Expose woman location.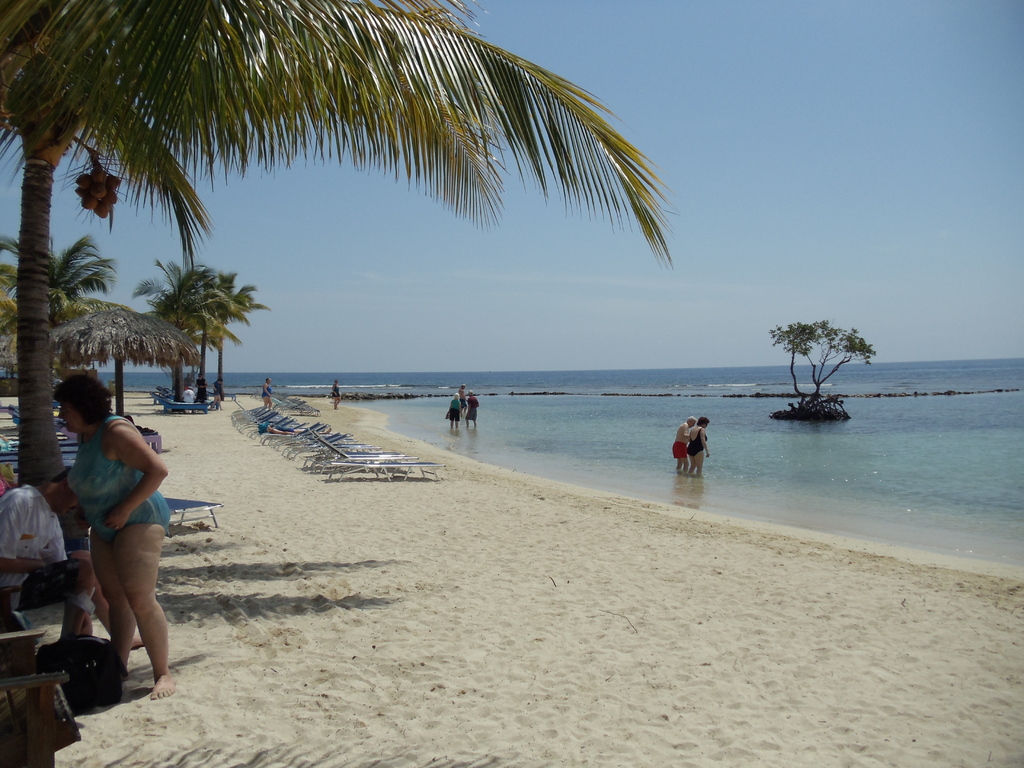
Exposed at crop(330, 379, 345, 410).
